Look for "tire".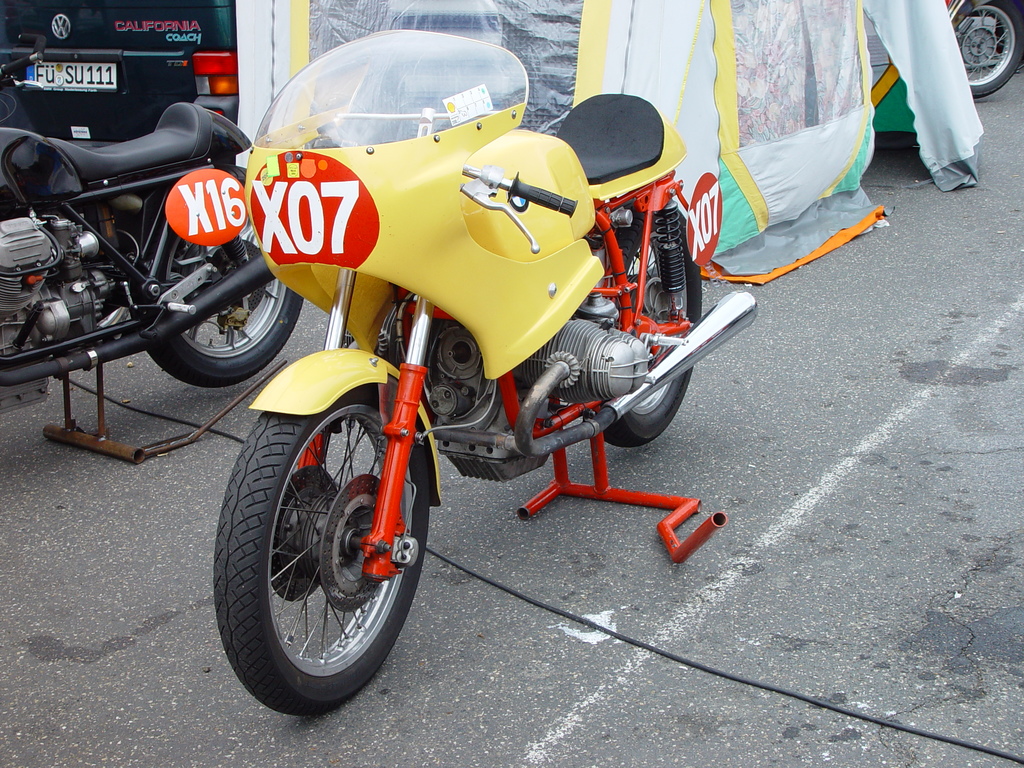
Found: locate(211, 378, 431, 706).
